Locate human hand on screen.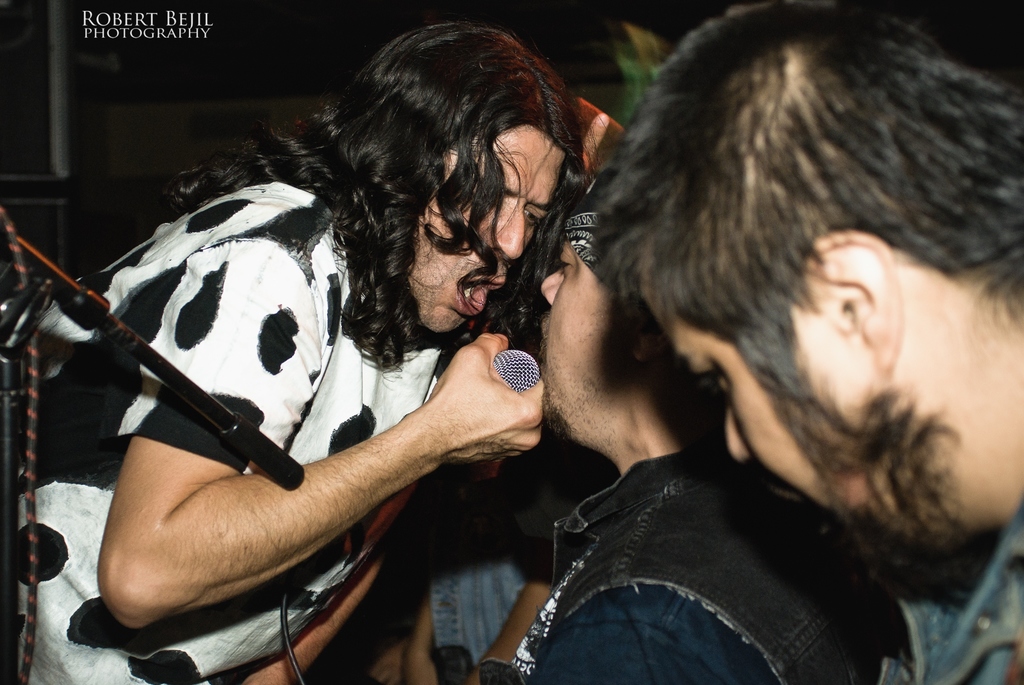
On screen at box(428, 324, 548, 506).
